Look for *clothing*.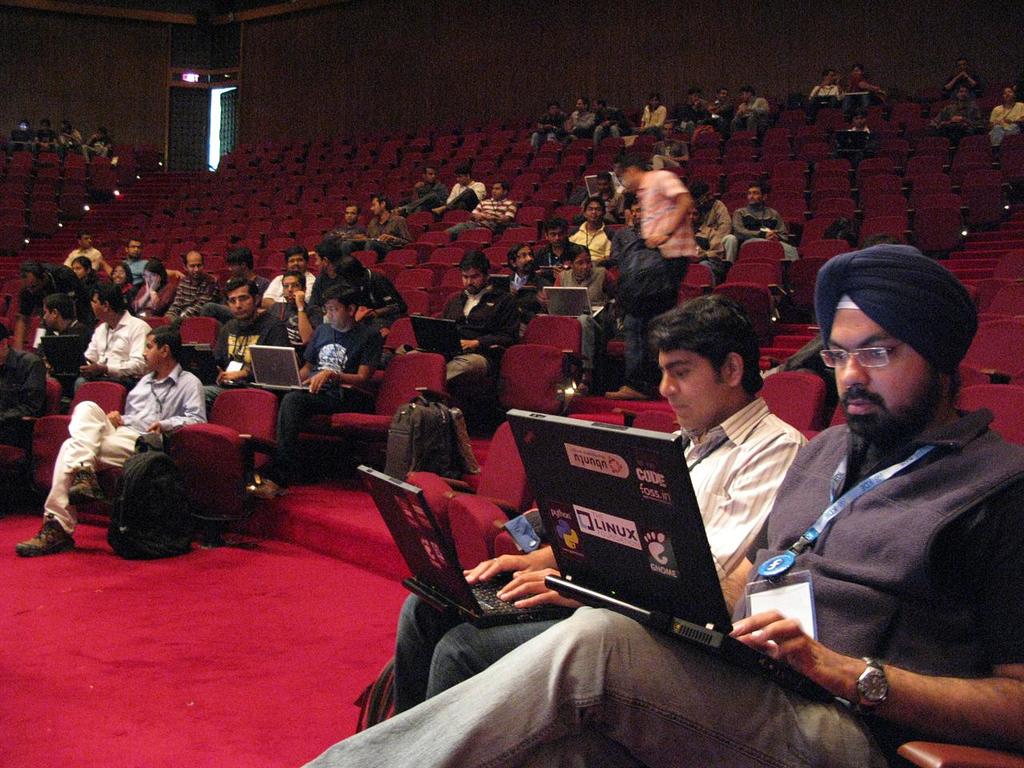
Found: l=942, t=64, r=980, b=94.
